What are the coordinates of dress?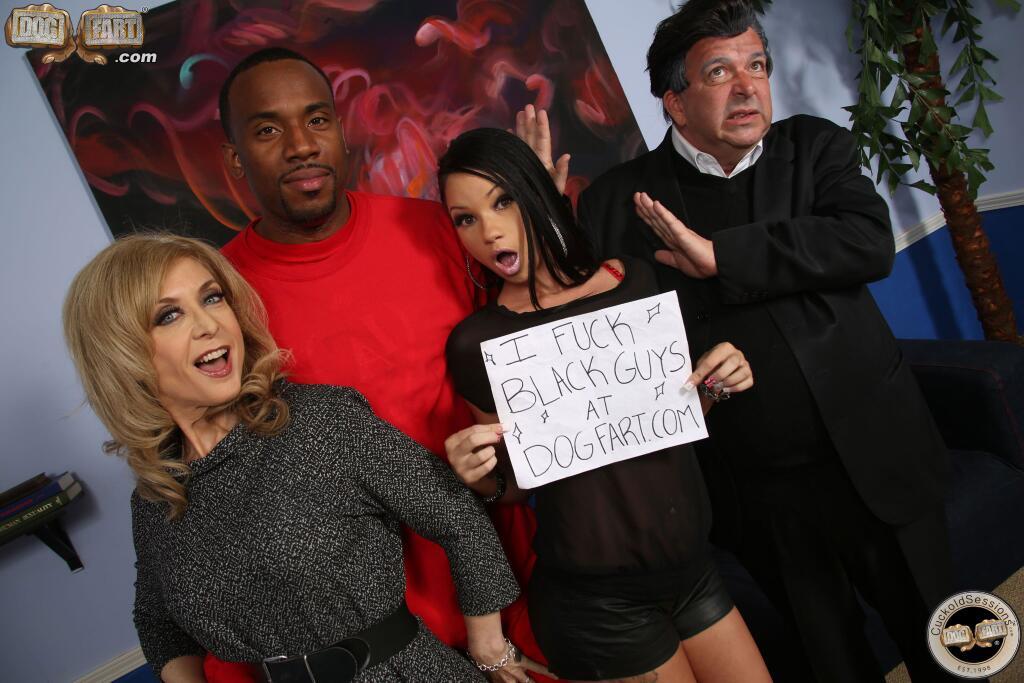
[x1=134, y1=379, x2=519, y2=682].
